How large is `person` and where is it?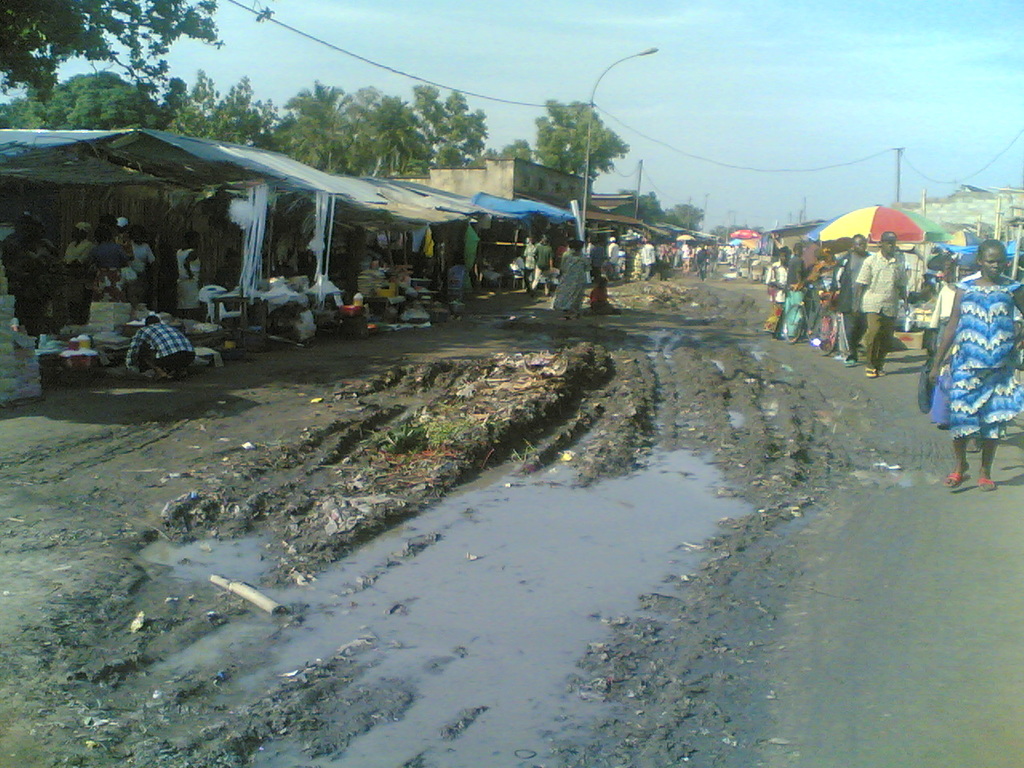
Bounding box: (730,240,738,264).
